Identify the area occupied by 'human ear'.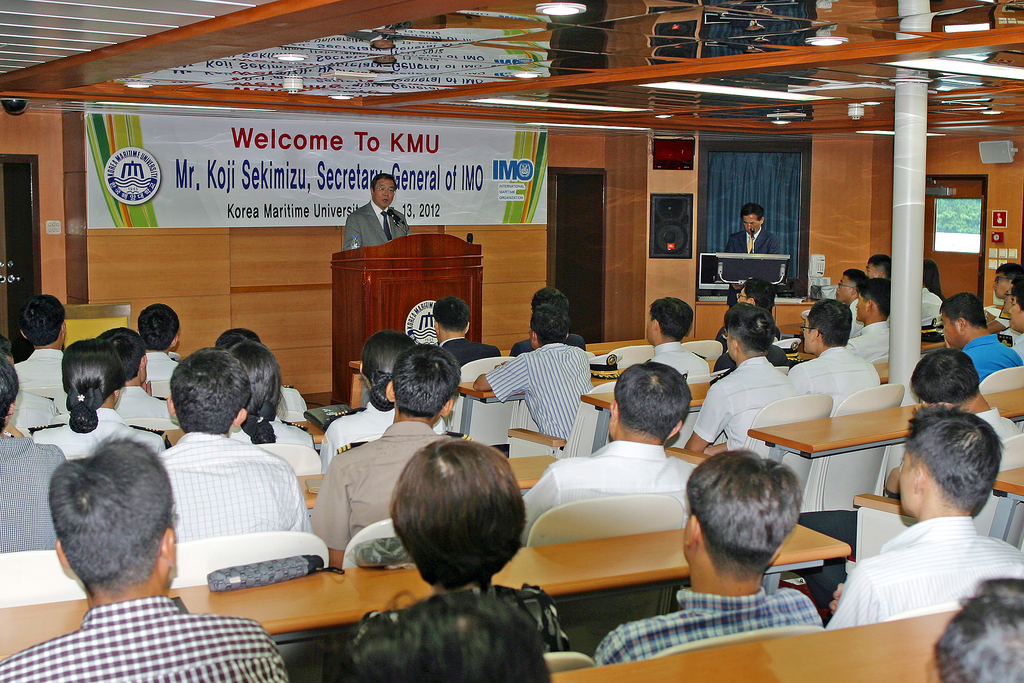
Area: <region>916, 465, 927, 495</region>.
